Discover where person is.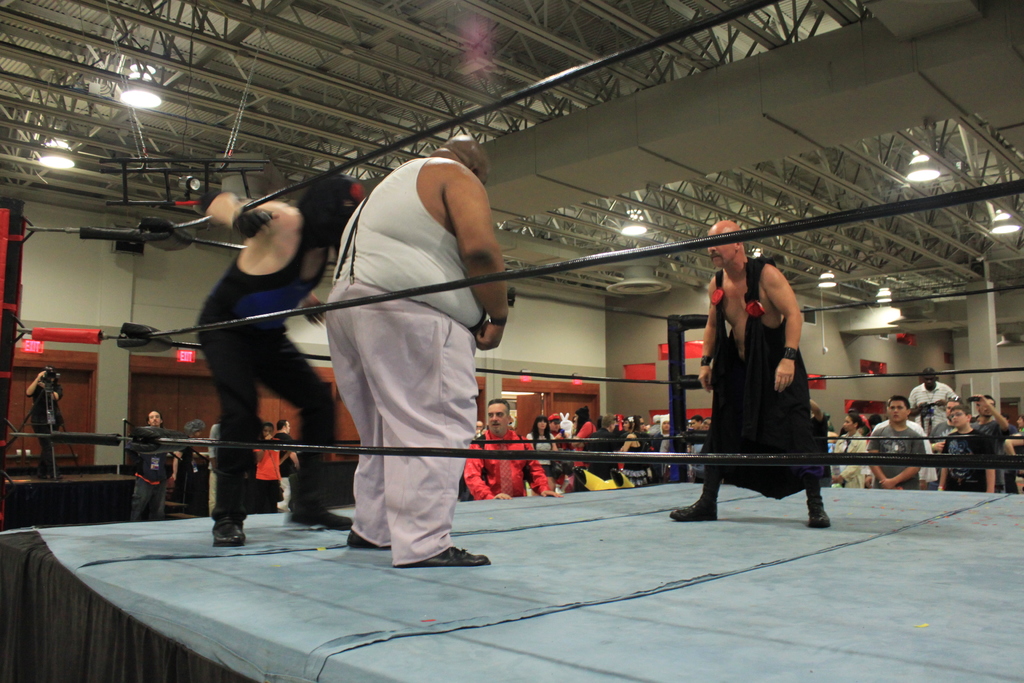
Discovered at rect(703, 222, 833, 523).
